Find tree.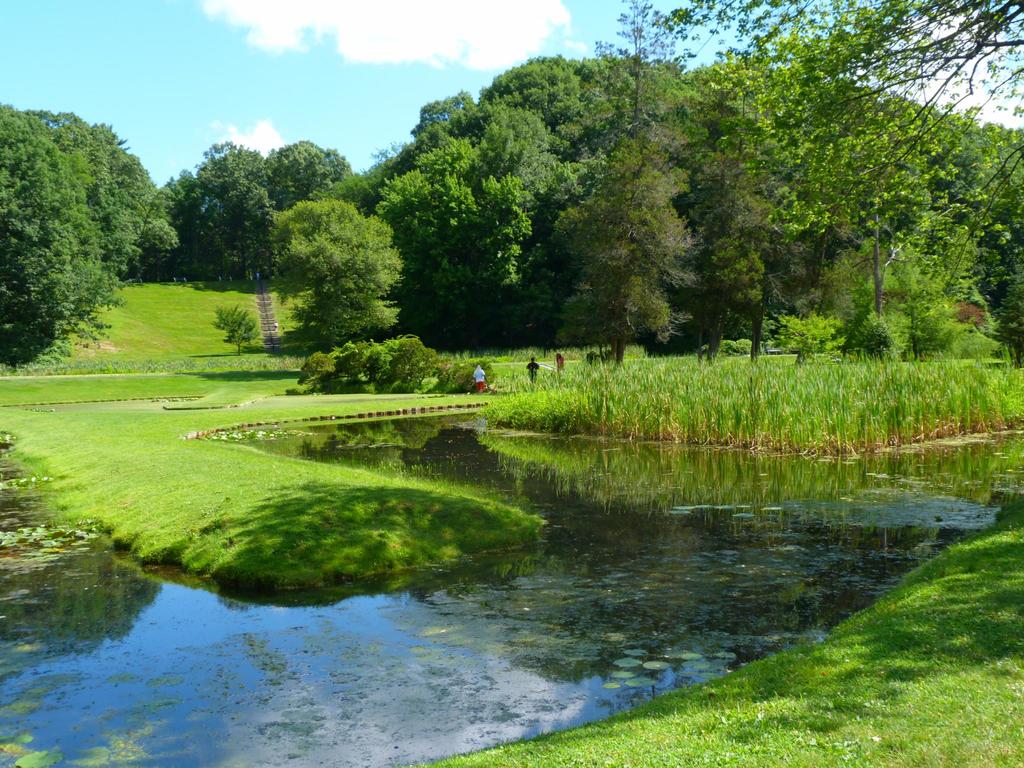
<box>184,136,356,298</box>.
